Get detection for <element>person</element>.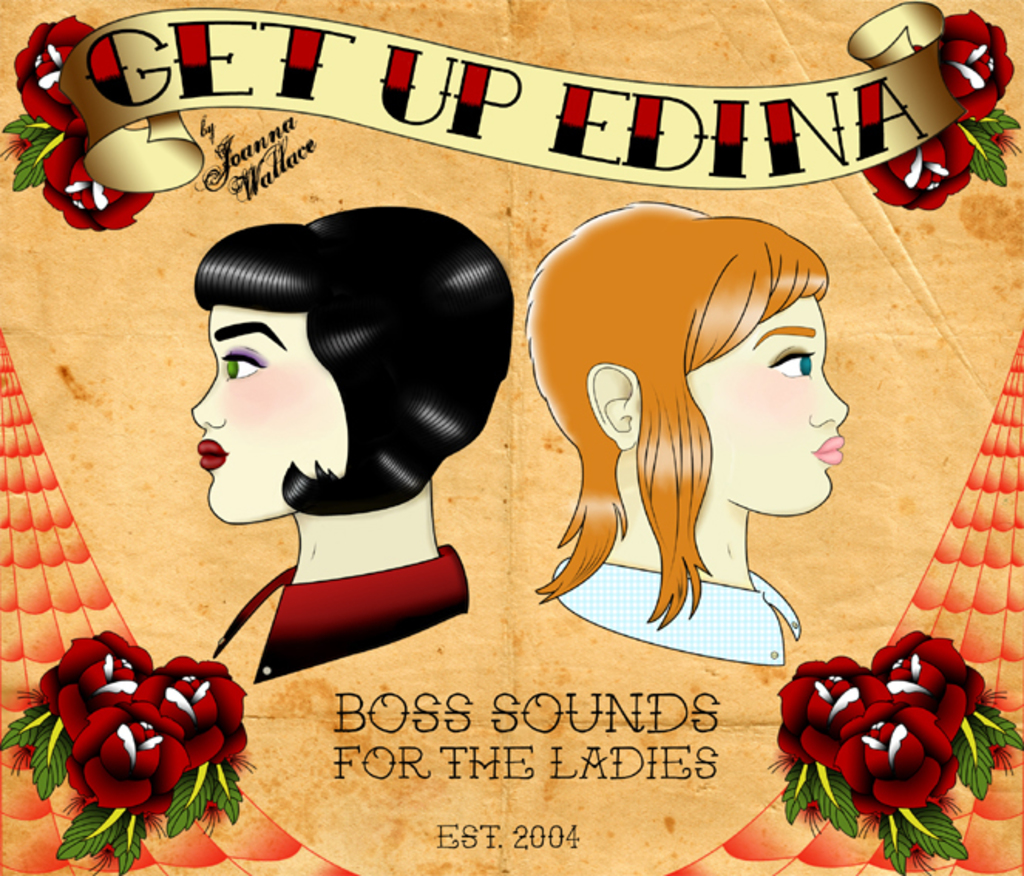
Detection: <region>522, 195, 849, 675</region>.
